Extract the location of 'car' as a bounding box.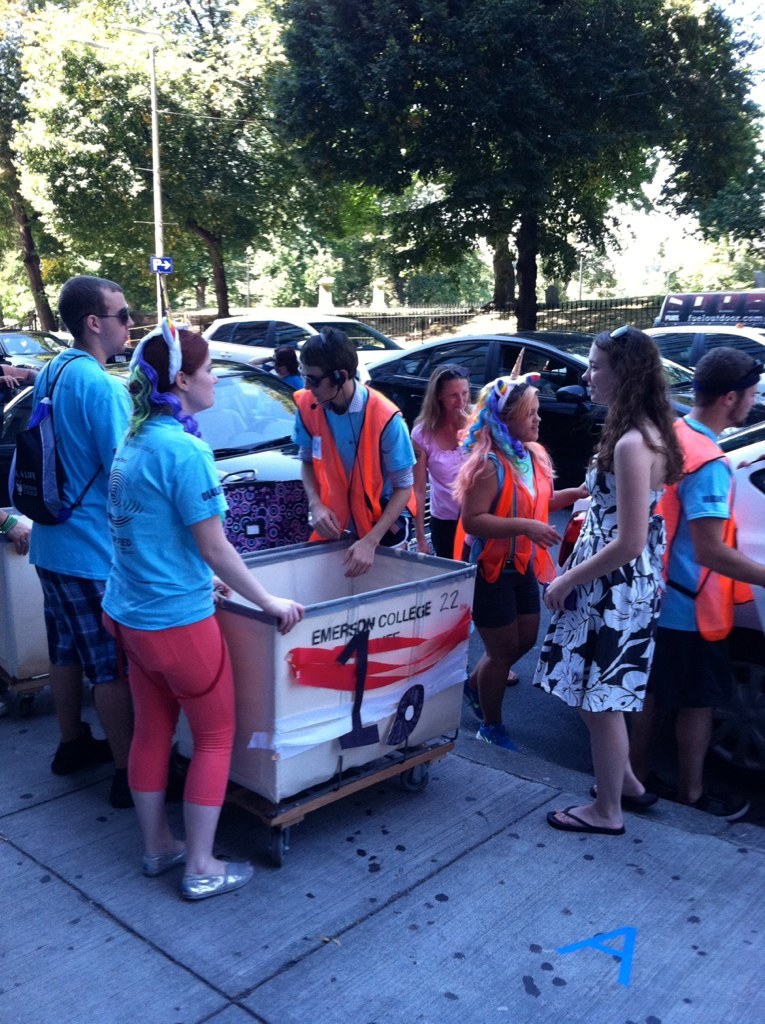
366 298 696 475.
